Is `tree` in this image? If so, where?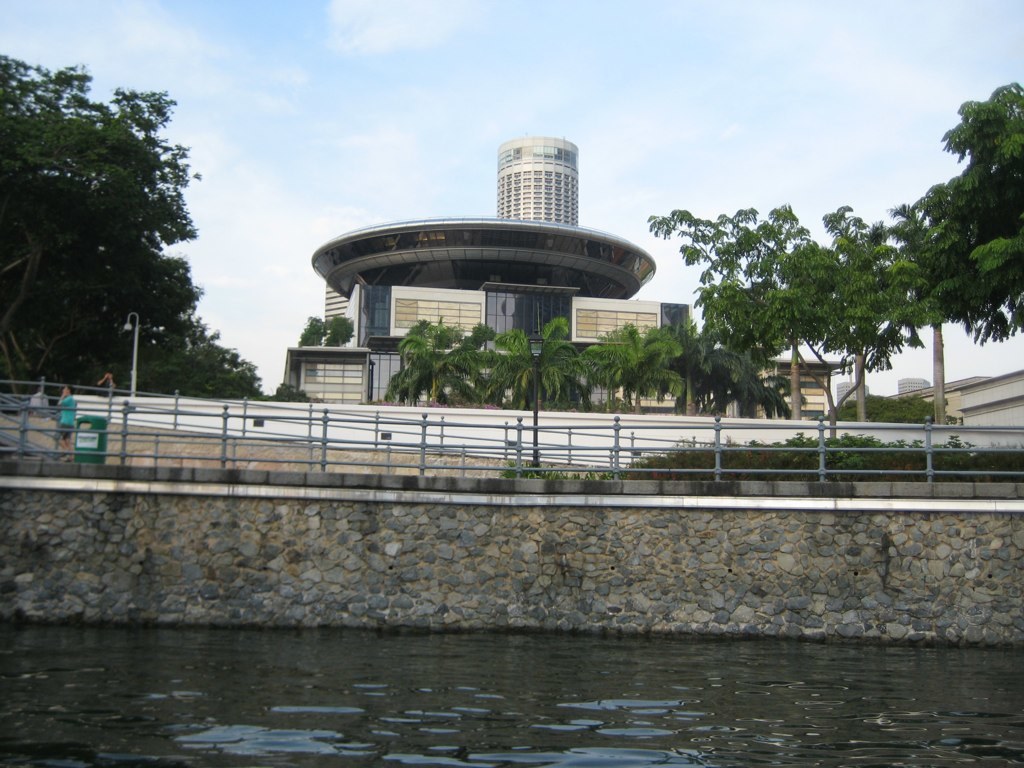
Yes, at 296,311,362,347.
